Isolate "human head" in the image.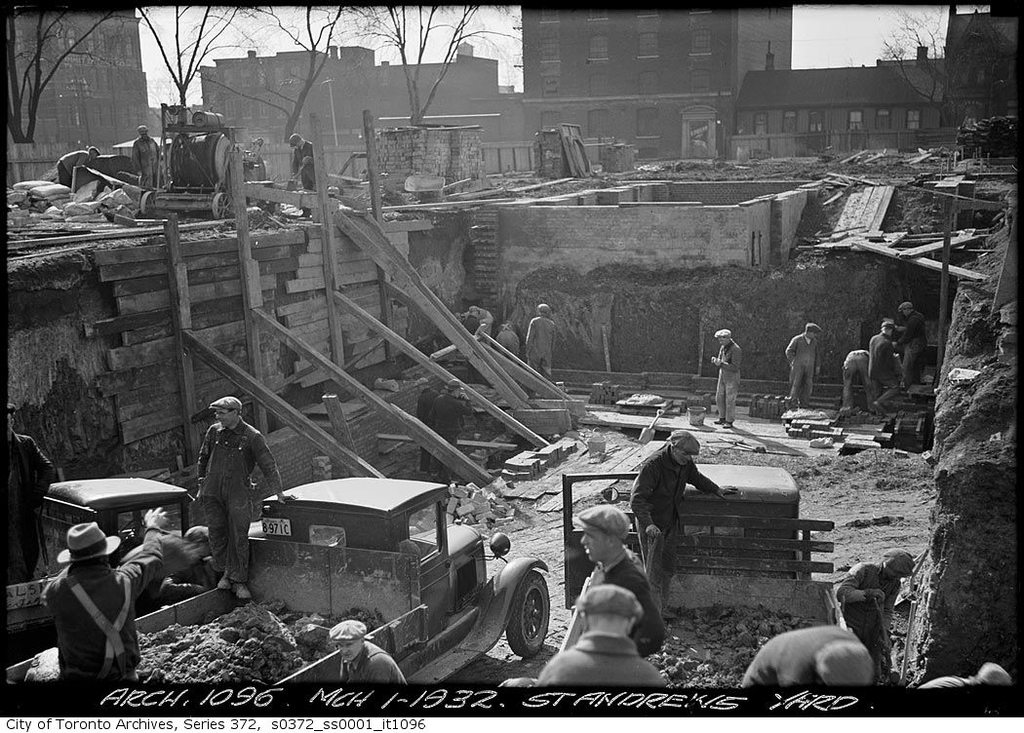
Isolated region: bbox=(417, 382, 430, 392).
